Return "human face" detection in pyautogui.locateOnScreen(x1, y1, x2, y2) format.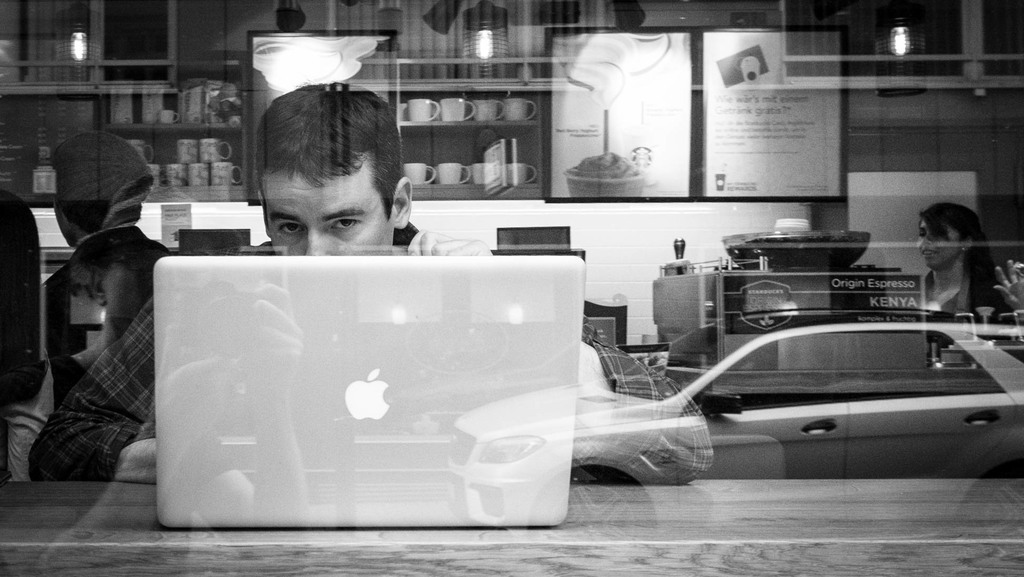
pyautogui.locateOnScreen(259, 150, 393, 251).
